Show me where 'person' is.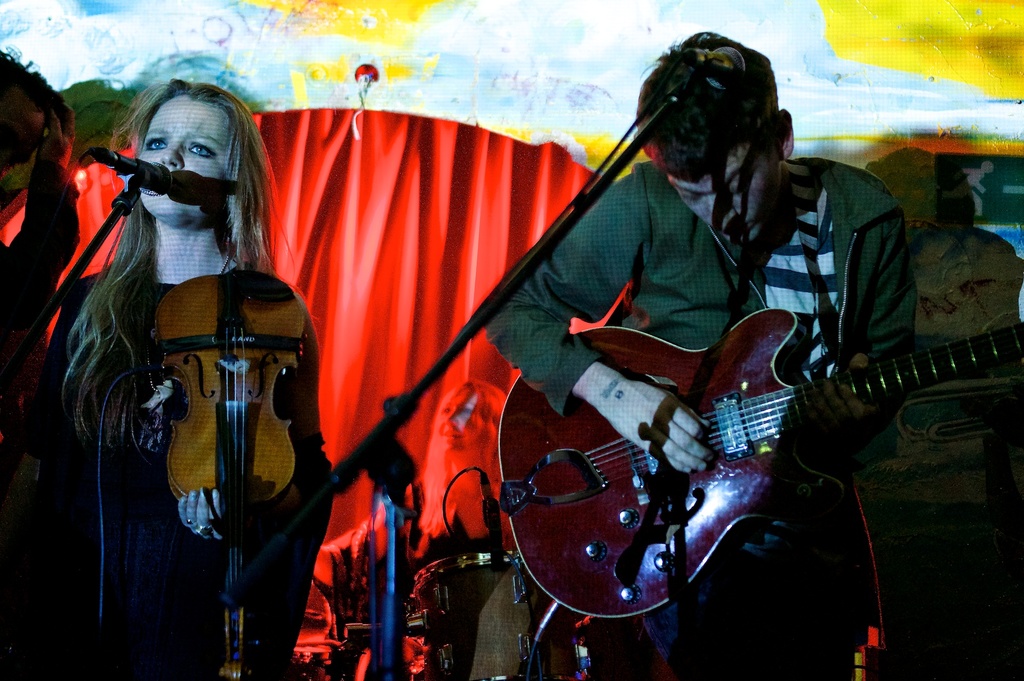
'person' is at rect(481, 26, 918, 680).
